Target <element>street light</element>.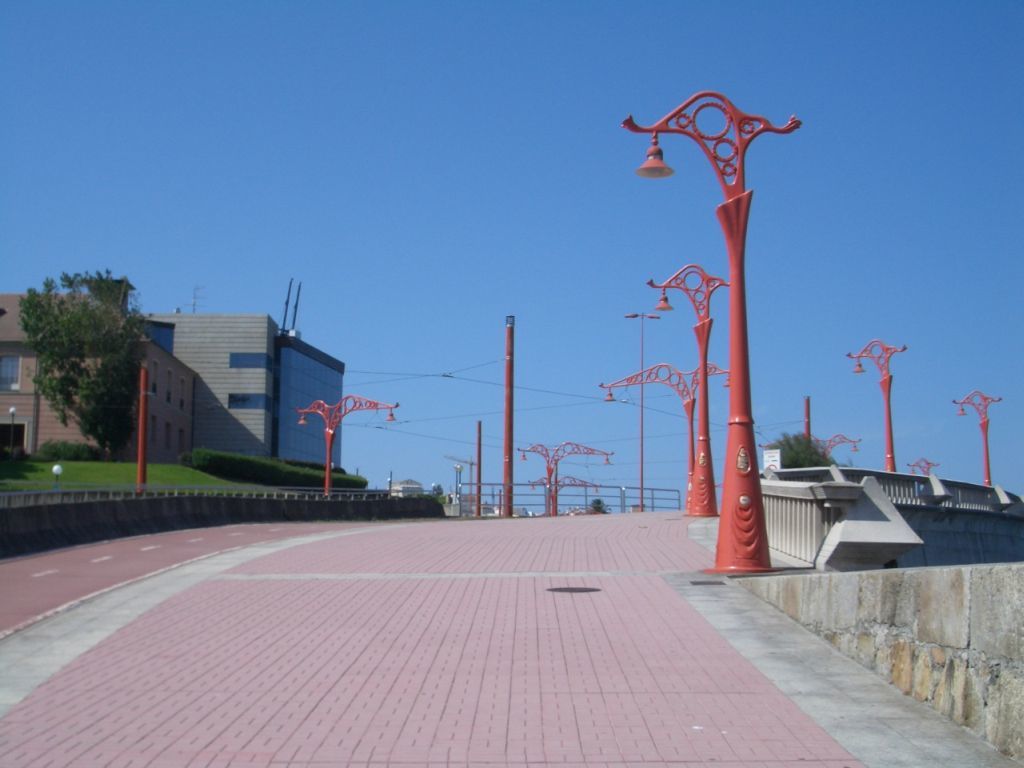
Target region: crop(643, 261, 730, 514).
